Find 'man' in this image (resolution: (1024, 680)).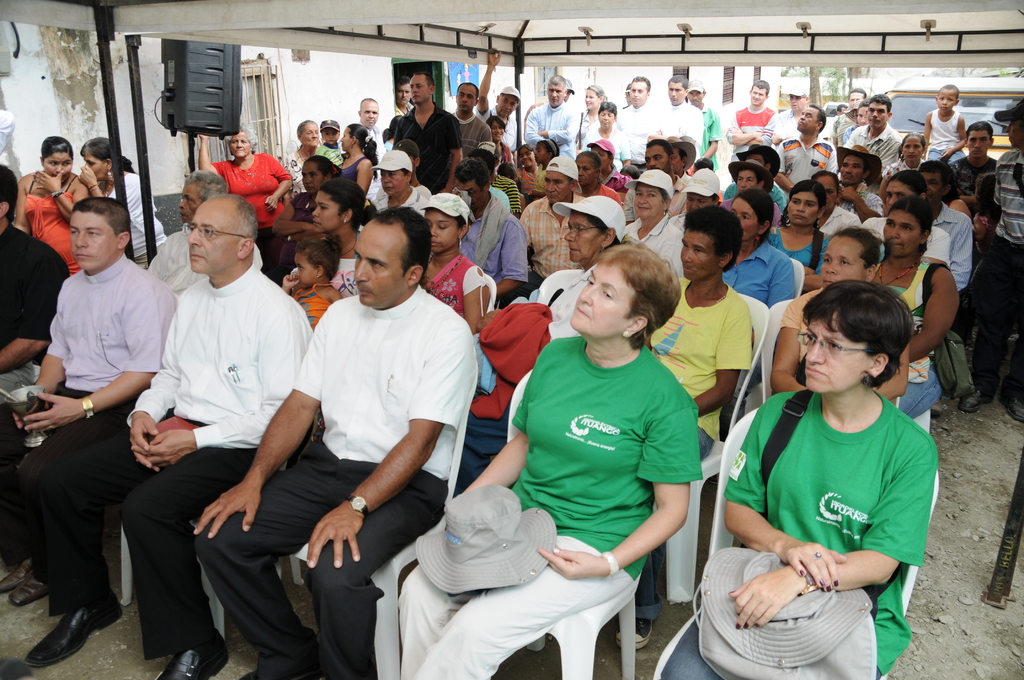
<region>396, 74, 414, 114</region>.
